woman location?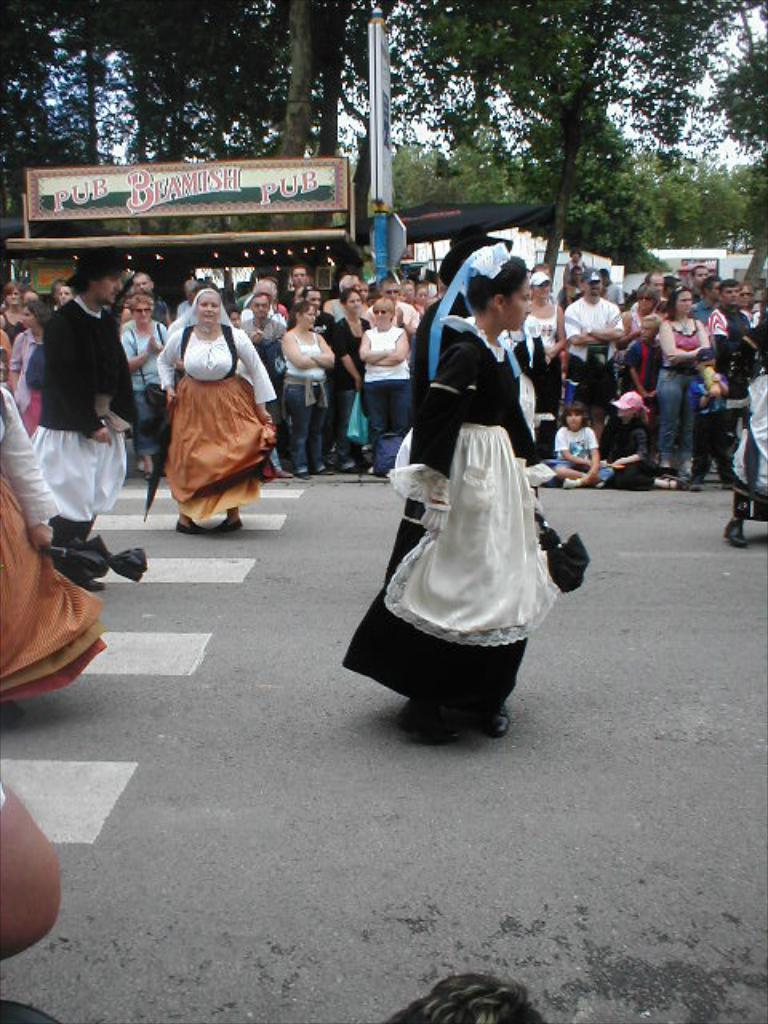
0/282/22/339
